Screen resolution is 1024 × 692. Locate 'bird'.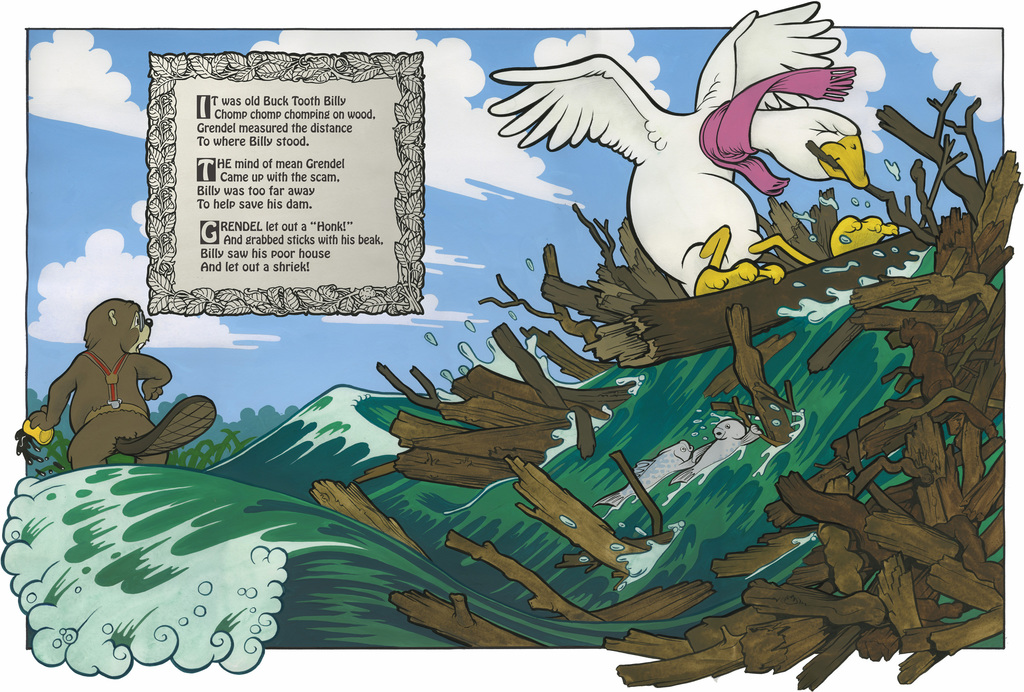
left=534, top=57, right=888, bottom=334.
